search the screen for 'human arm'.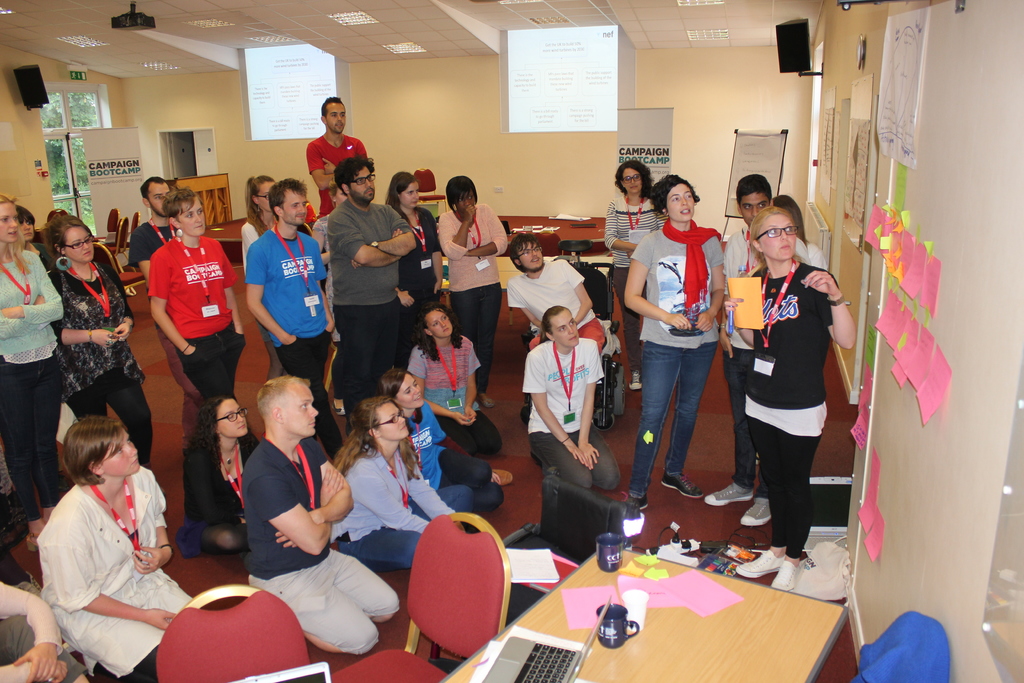
Found at rect(223, 250, 244, 334).
